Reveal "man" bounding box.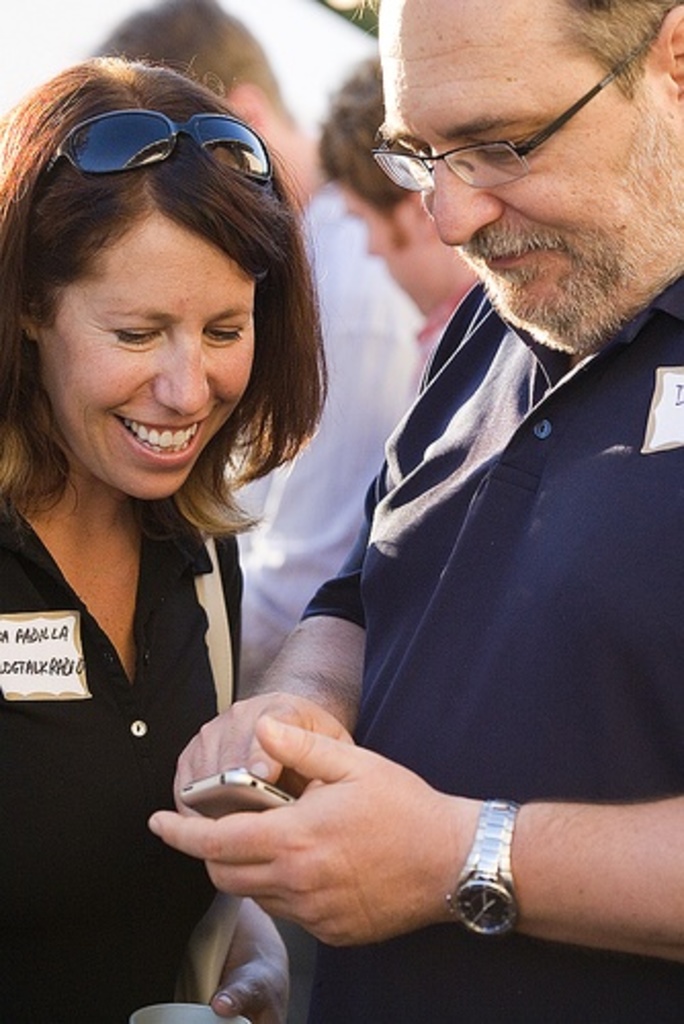
Revealed: x1=322, y1=53, x2=489, y2=356.
